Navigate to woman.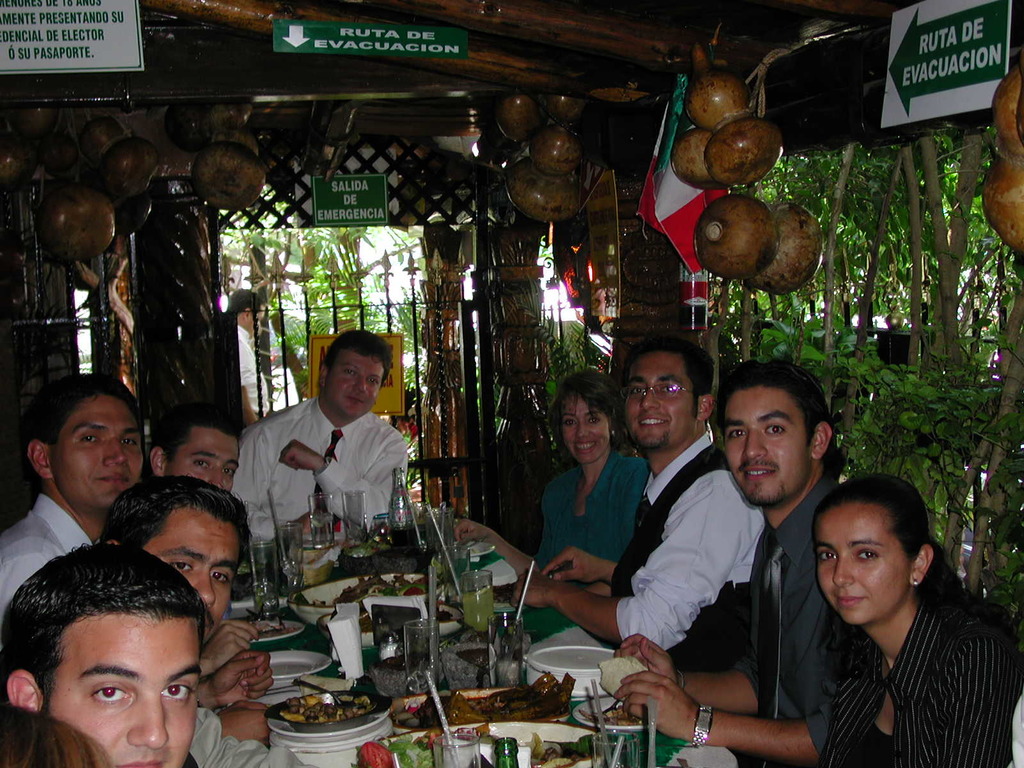
Navigation target: bbox(3, 707, 118, 767).
